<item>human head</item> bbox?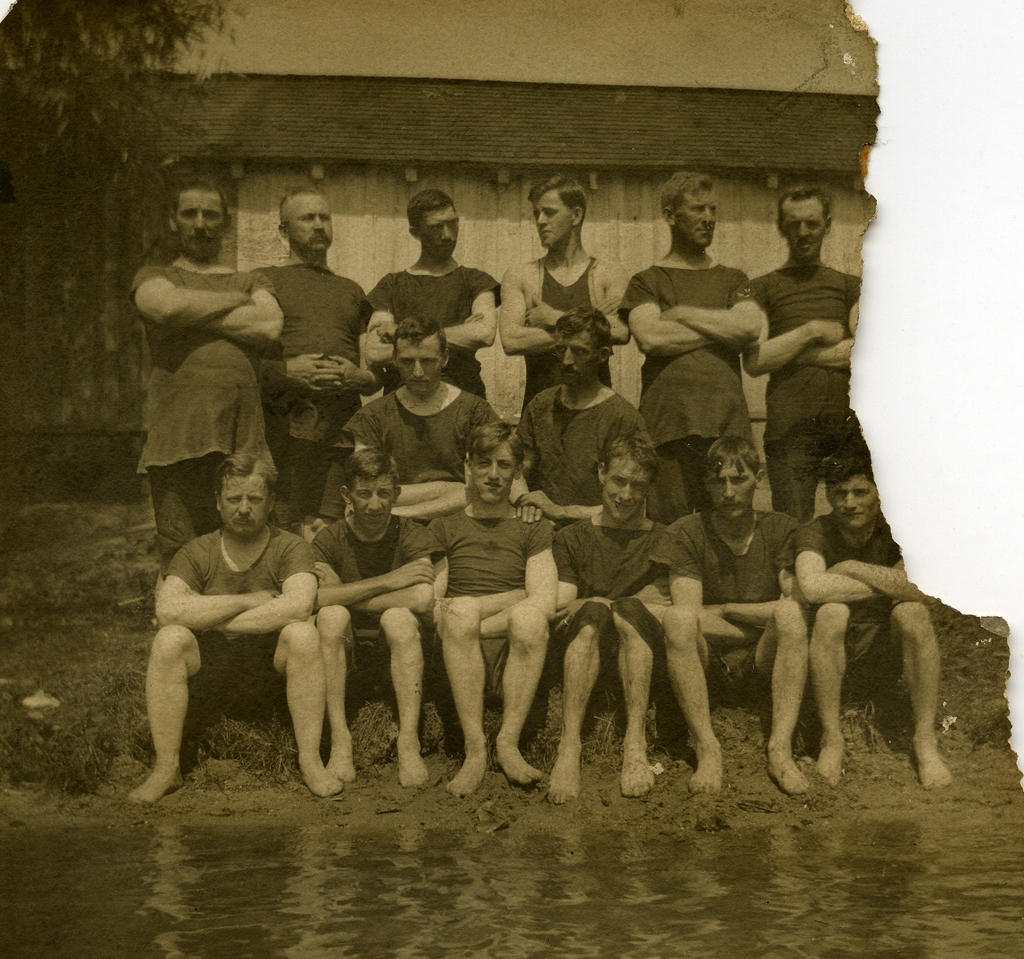
rect(169, 170, 237, 259)
